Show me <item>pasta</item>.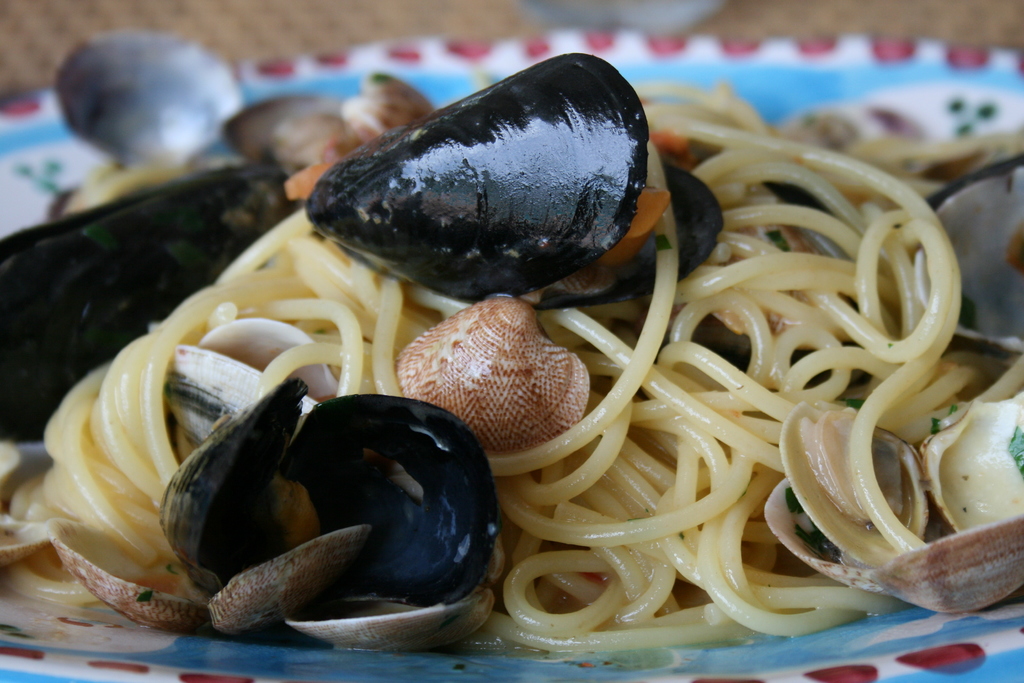
<item>pasta</item> is here: {"x1": 0, "y1": 52, "x2": 1023, "y2": 659}.
